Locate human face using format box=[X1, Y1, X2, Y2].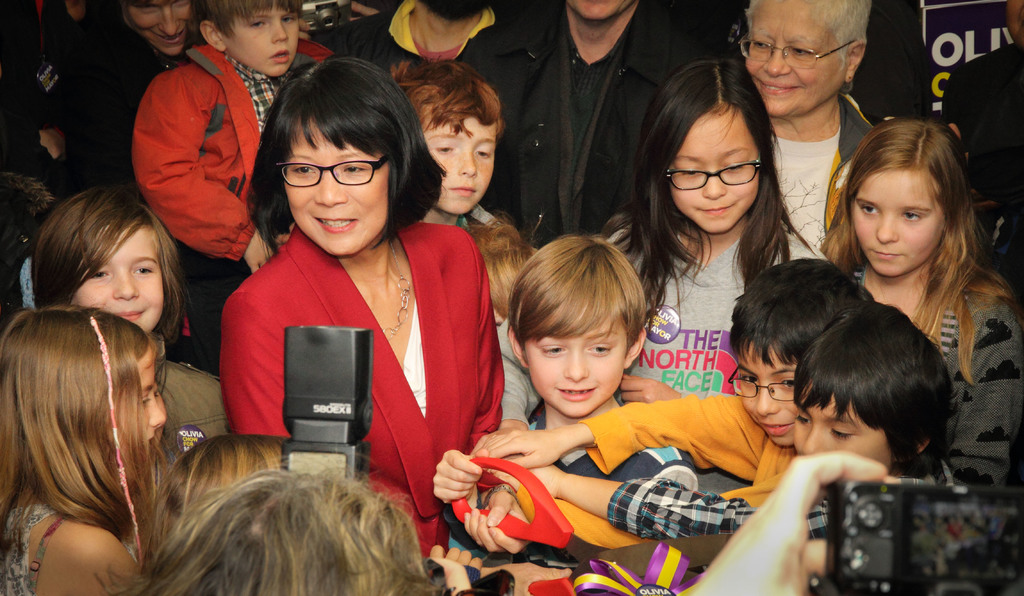
box=[743, 0, 851, 120].
